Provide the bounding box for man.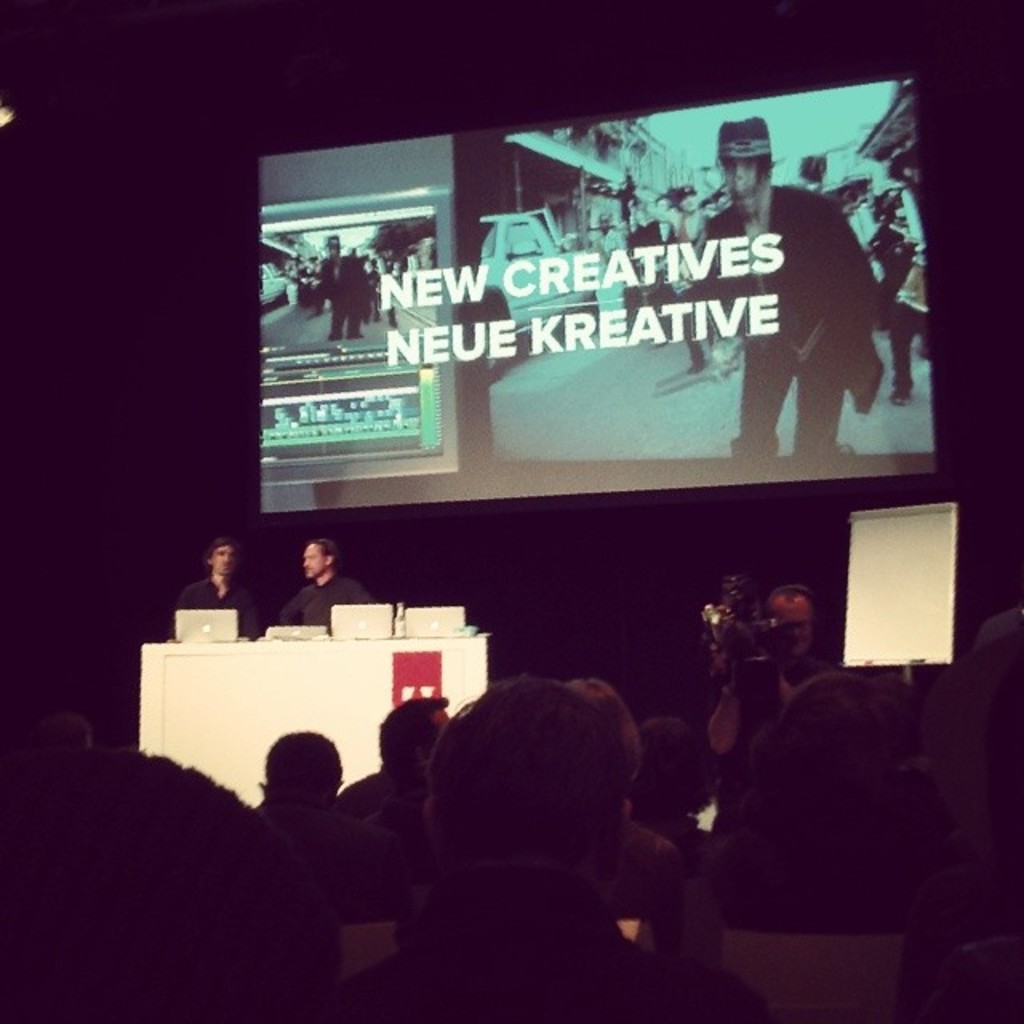
[x1=290, y1=242, x2=371, y2=336].
